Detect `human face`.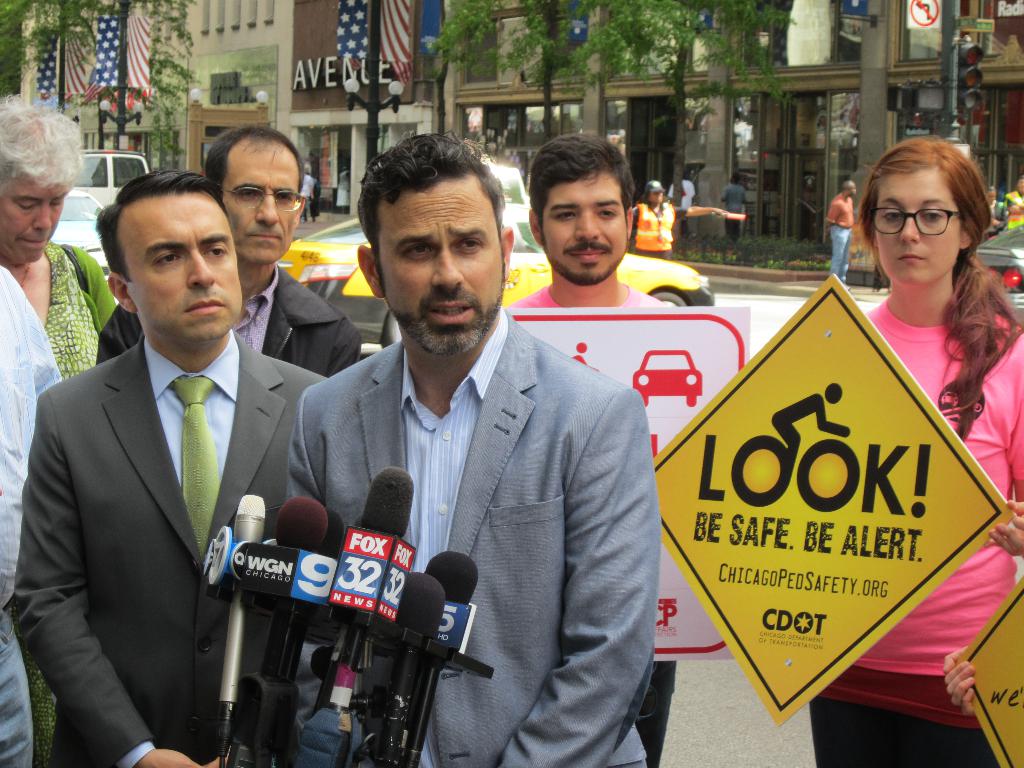
Detected at x1=648, y1=186, x2=662, y2=209.
